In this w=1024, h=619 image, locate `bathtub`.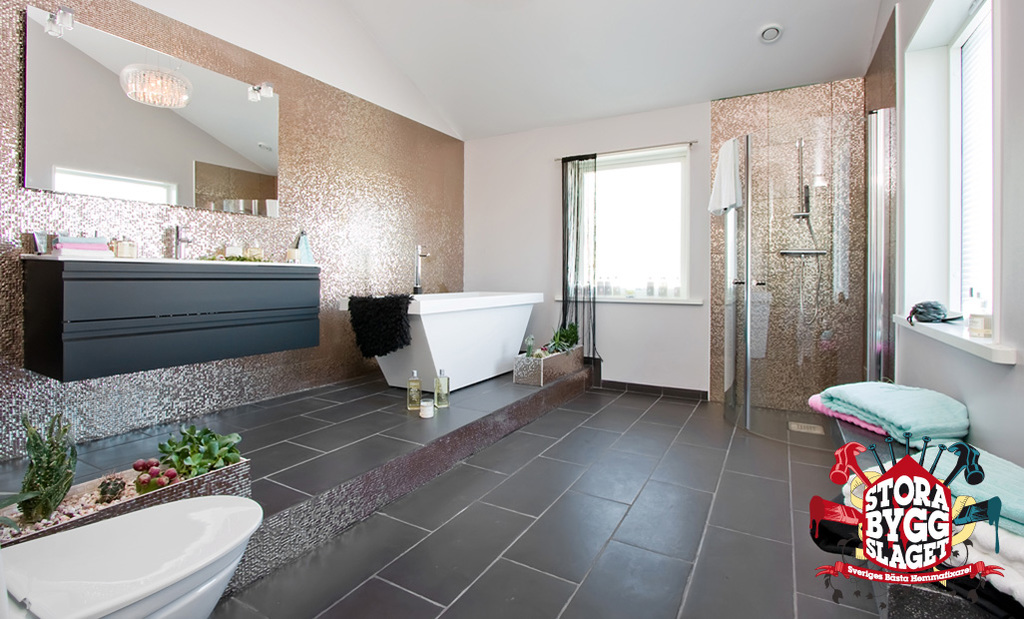
Bounding box: 345/243/543/390.
